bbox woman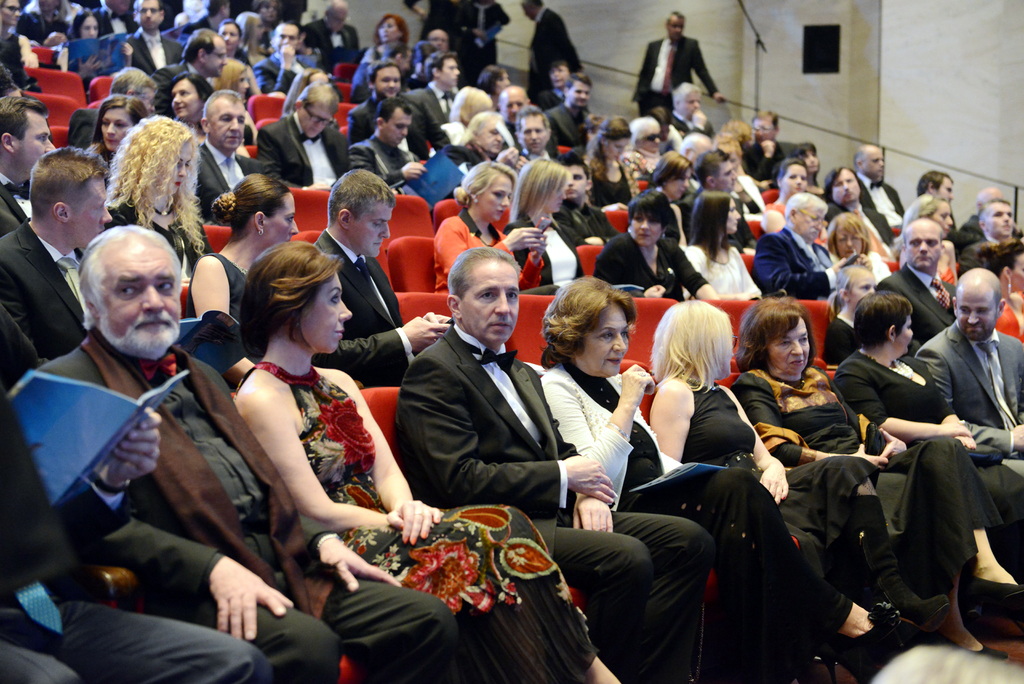
locate(207, 53, 250, 105)
